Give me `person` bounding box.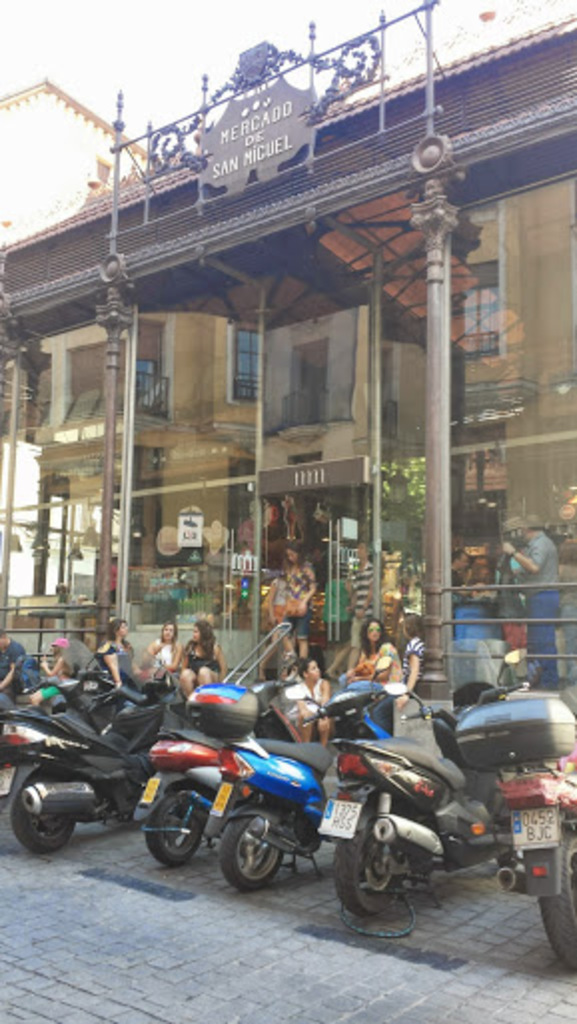
detection(174, 621, 230, 703).
